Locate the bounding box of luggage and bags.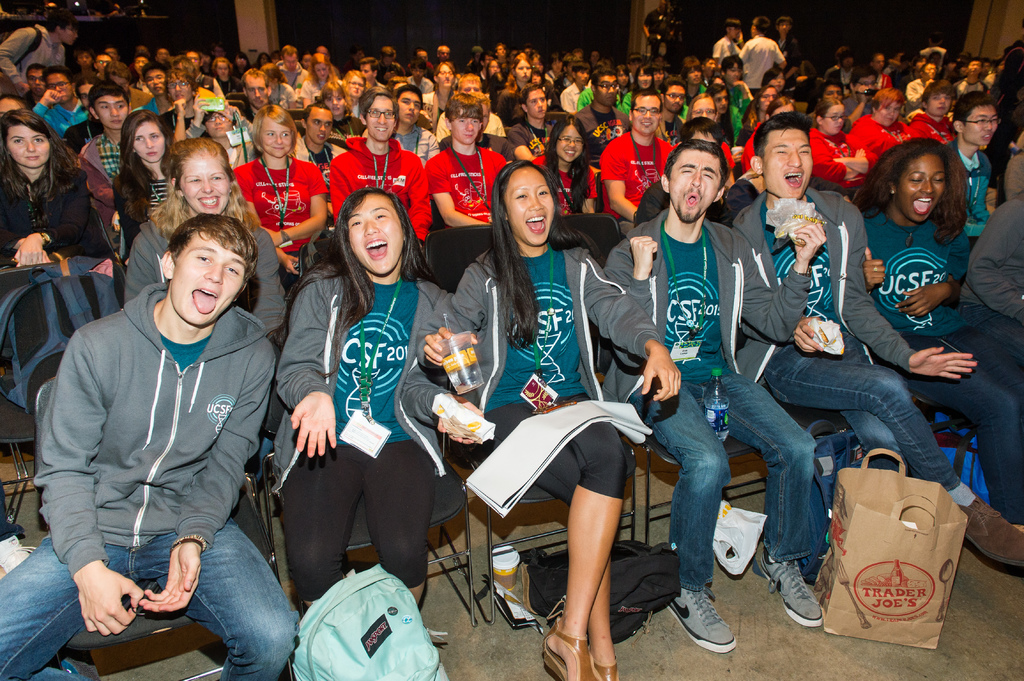
Bounding box: 531,537,692,645.
